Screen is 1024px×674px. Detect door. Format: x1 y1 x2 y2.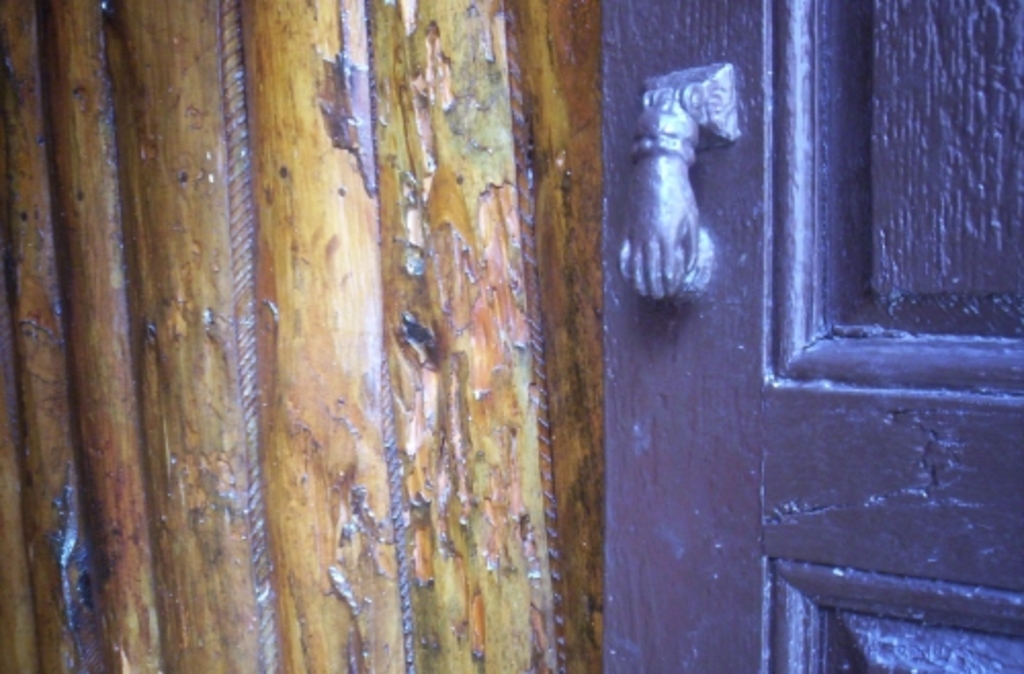
598 0 1022 672.
